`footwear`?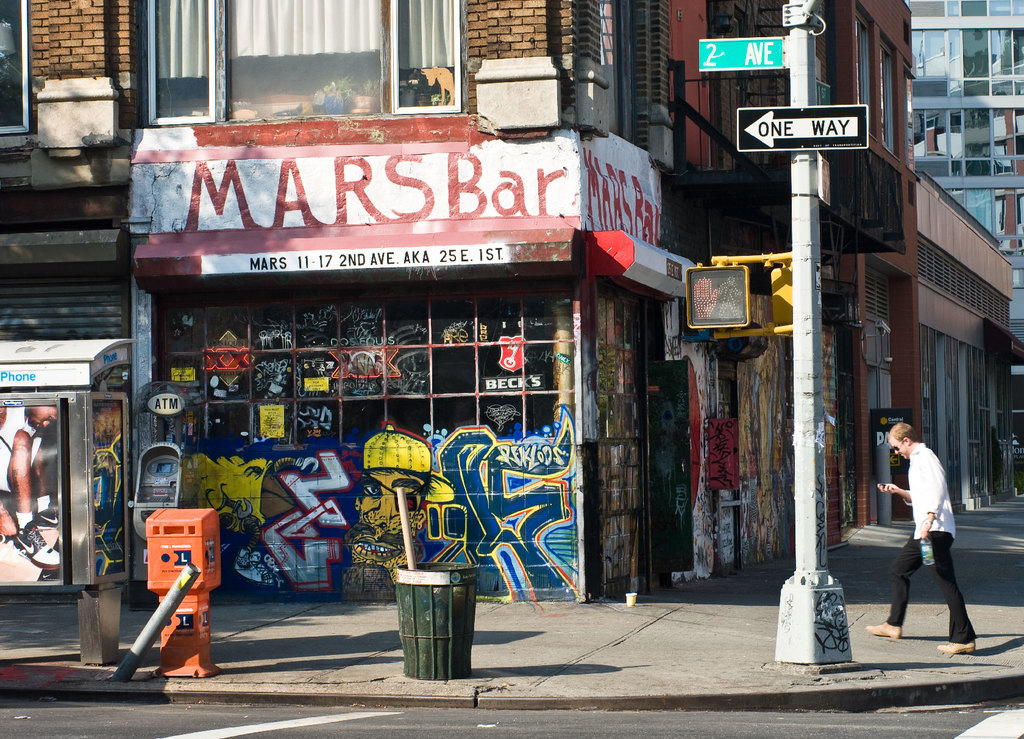
locate(10, 514, 68, 569)
